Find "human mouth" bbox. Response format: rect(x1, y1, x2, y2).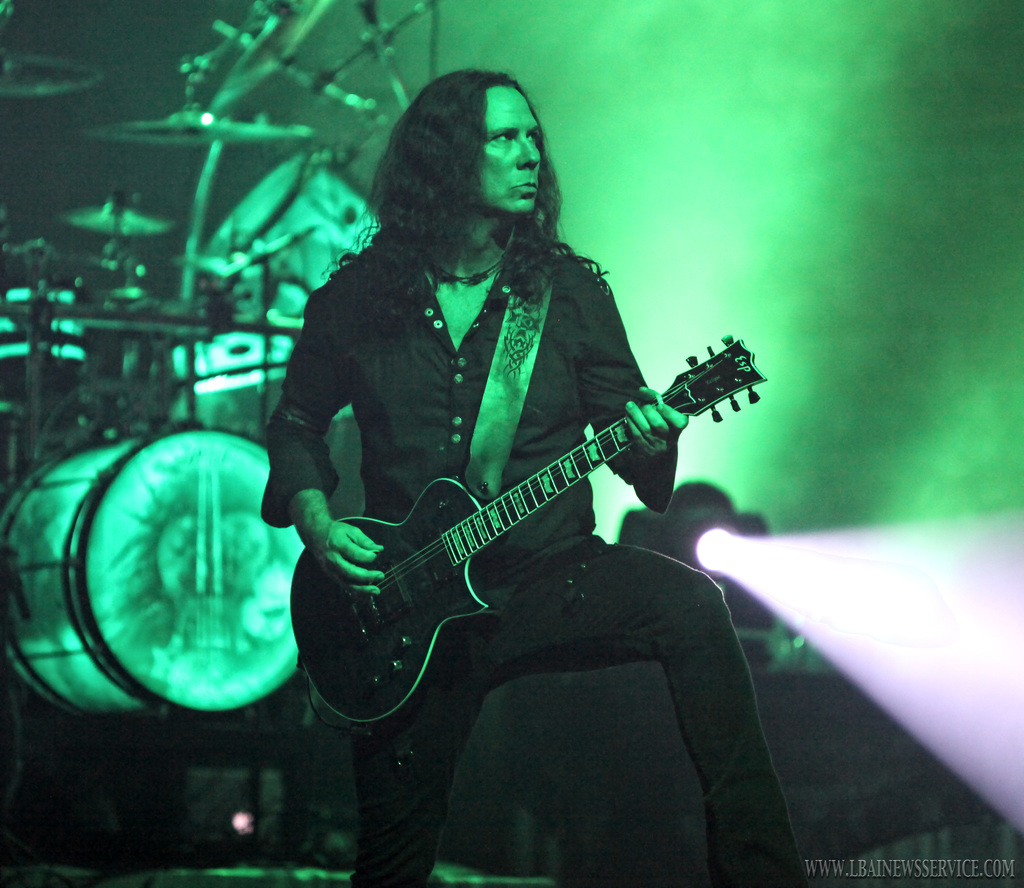
rect(516, 185, 539, 195).
